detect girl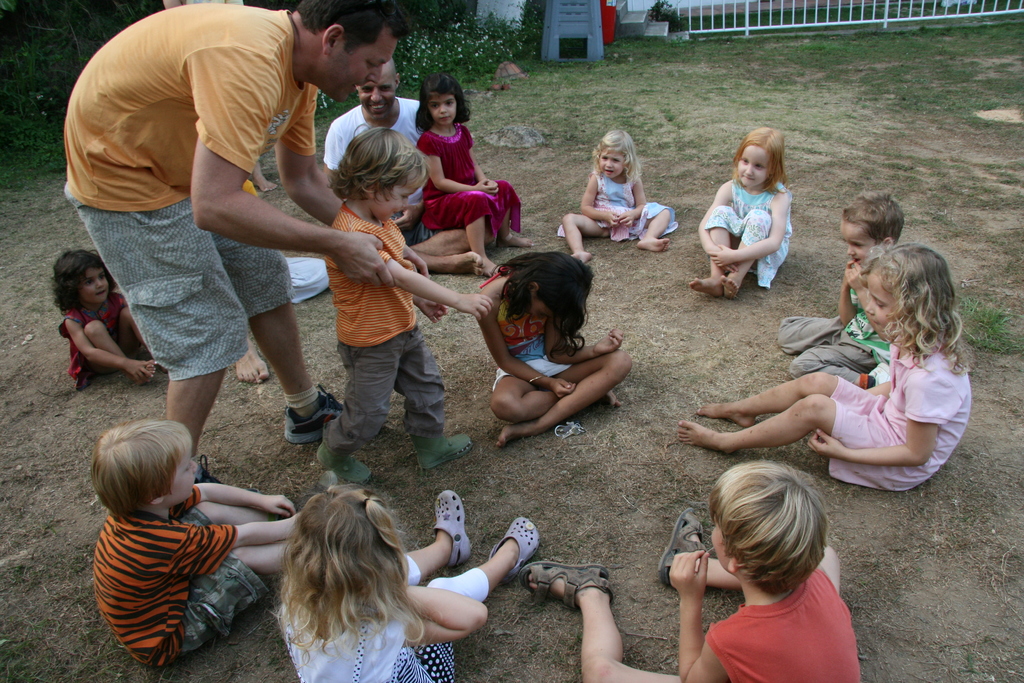
x1=693, y1=126, x2=796, y2=299
